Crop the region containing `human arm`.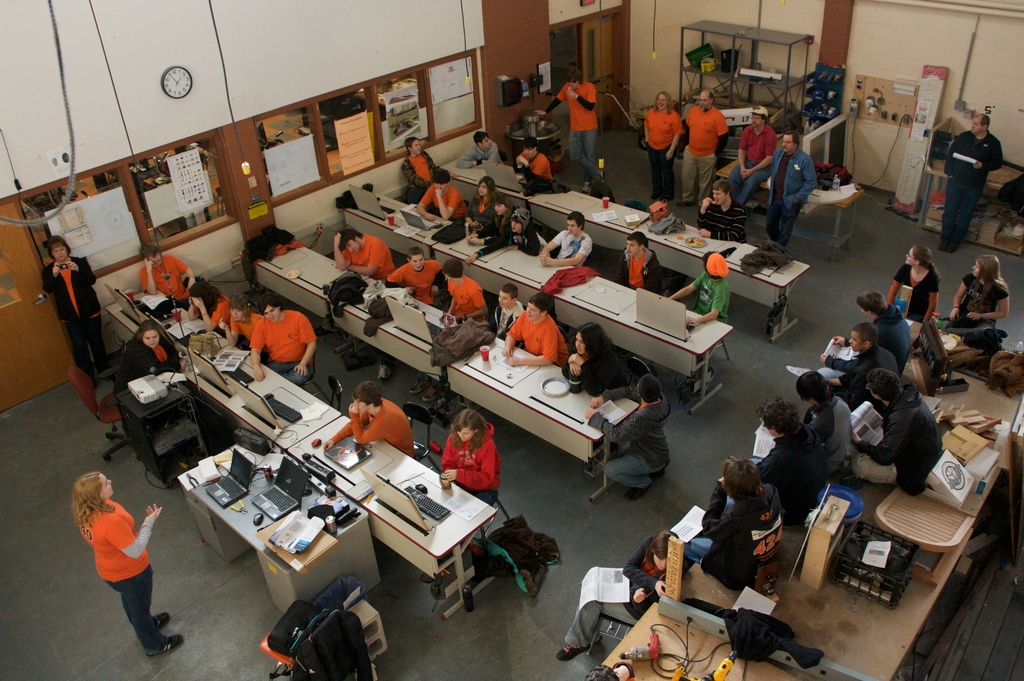
Crop region: box(440, 441, 500, 492).
